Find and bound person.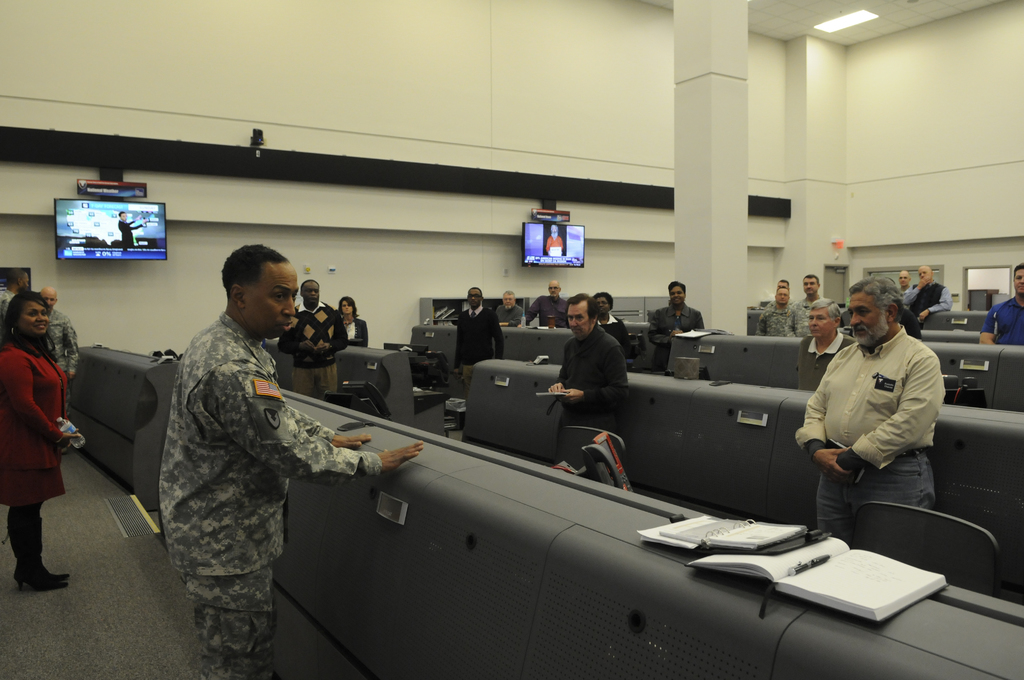
Bound: {"x1": 593, "y1": 294, "x2": 623, "y2": 328}.
